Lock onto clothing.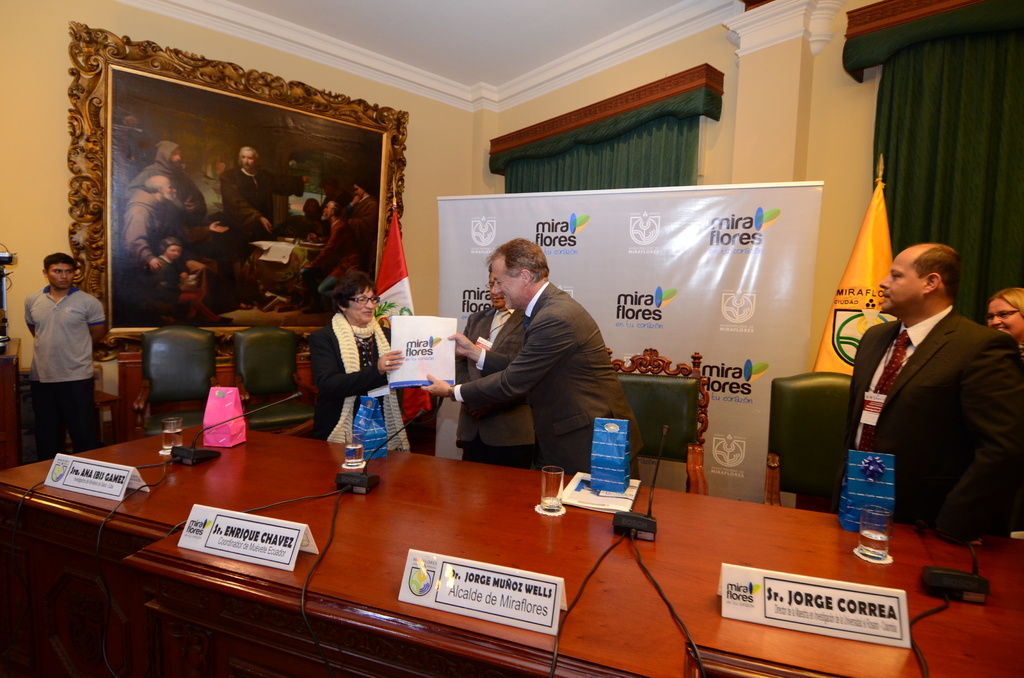
Locked: [222,166,305,275].
